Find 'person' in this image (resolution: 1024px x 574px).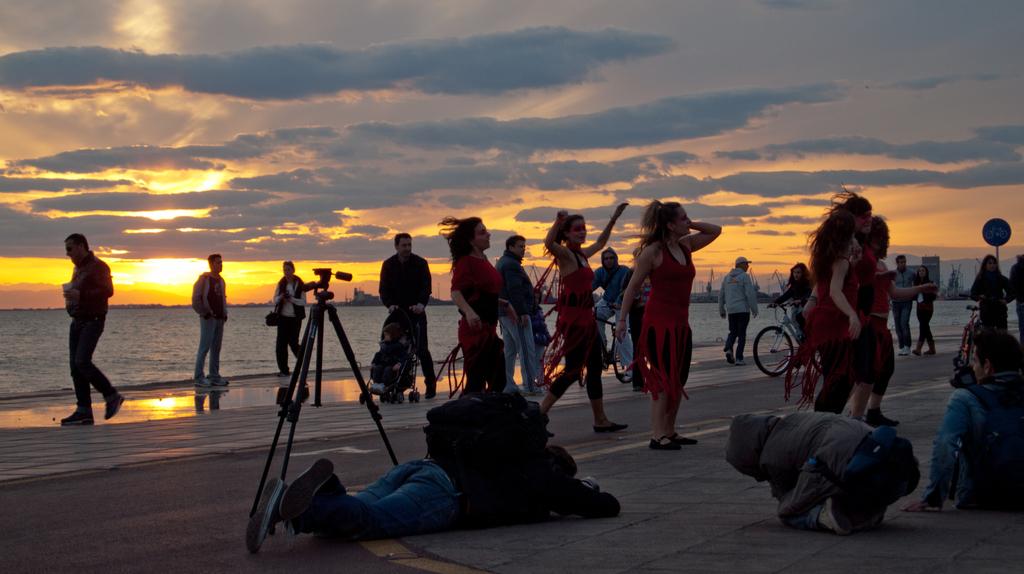
[x1=716, y1=255, x2=760, y2=365].
